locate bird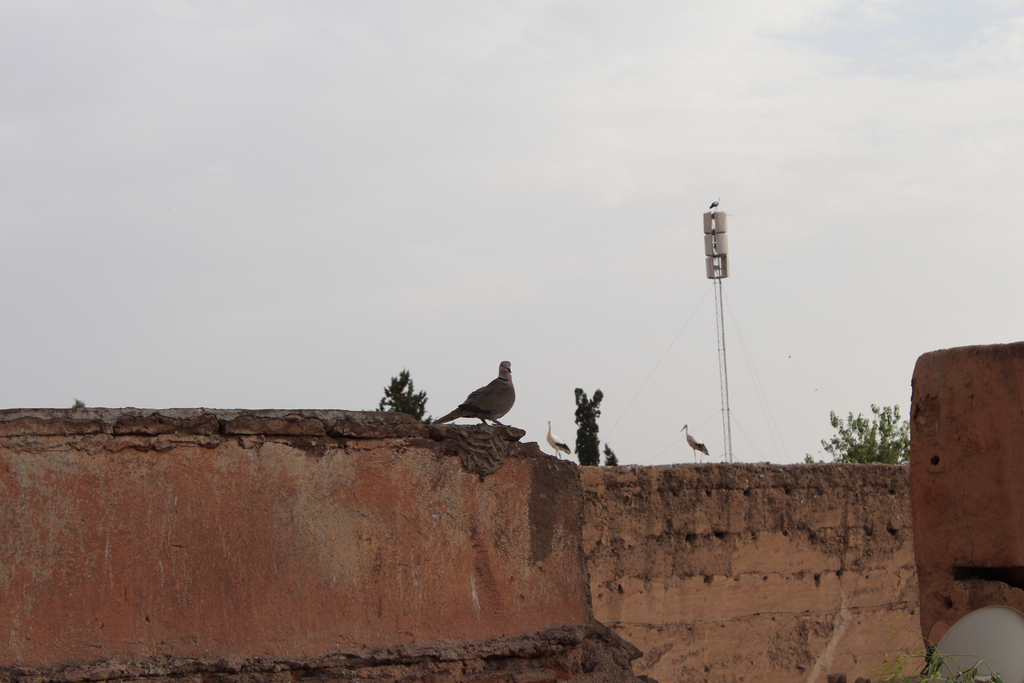
{"x1": 543, "y1": 419, "x2": 572, "y2": 461}
